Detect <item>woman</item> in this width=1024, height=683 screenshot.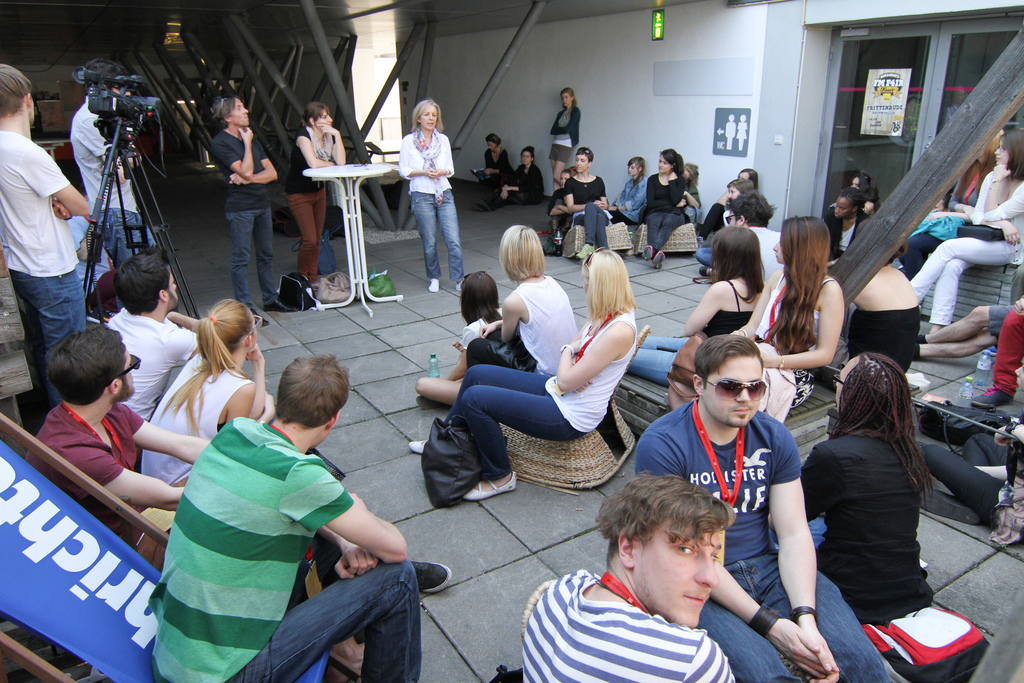
Detection: locate(908, 126, 1023, 334).
